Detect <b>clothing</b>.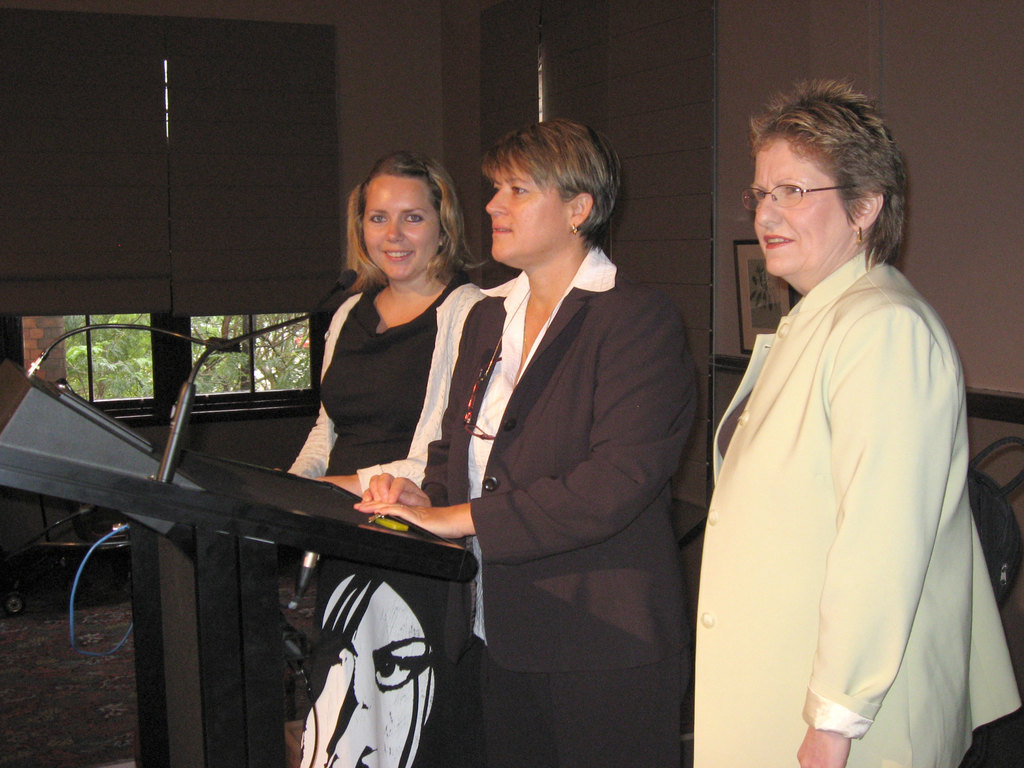
Detected at Rect(696, 193, 991, 753).
